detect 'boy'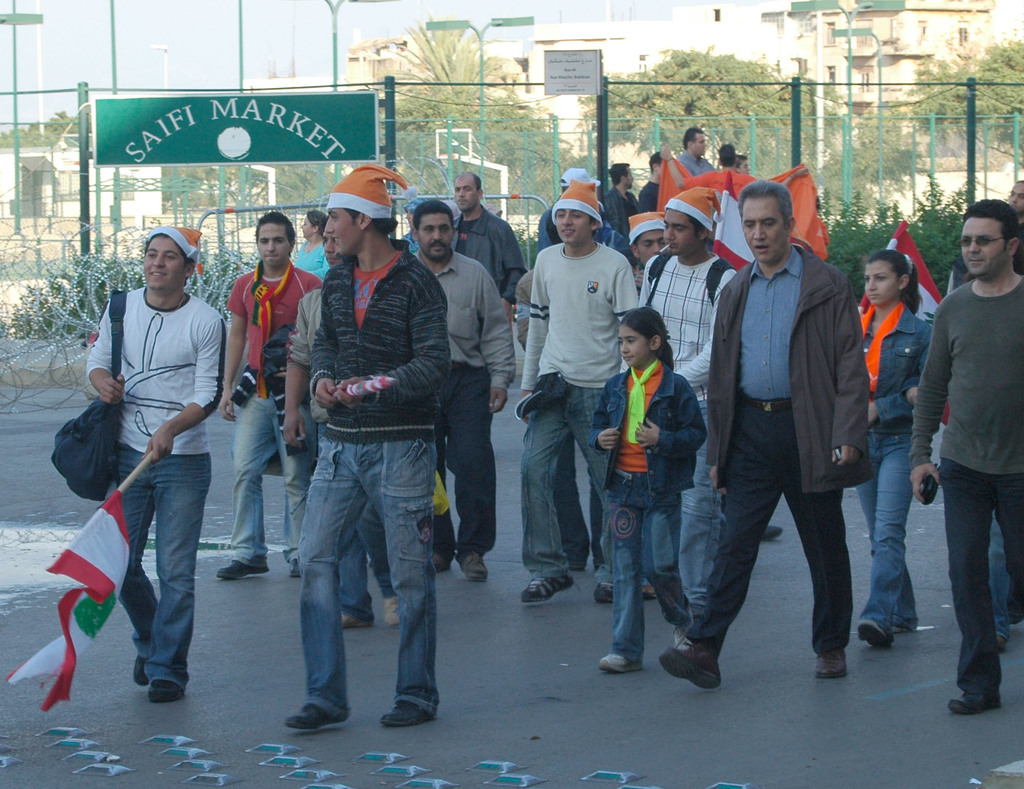
Rect(513, 181, 638, 605)
